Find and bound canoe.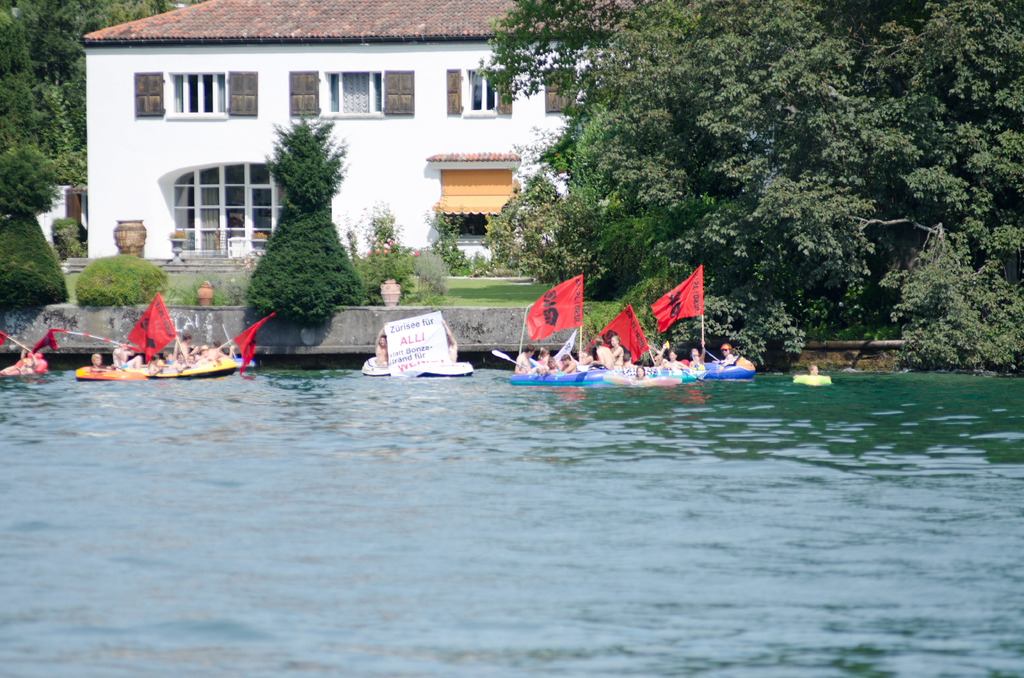
Bound: left=675, top=357, right=754, bottom=382.
